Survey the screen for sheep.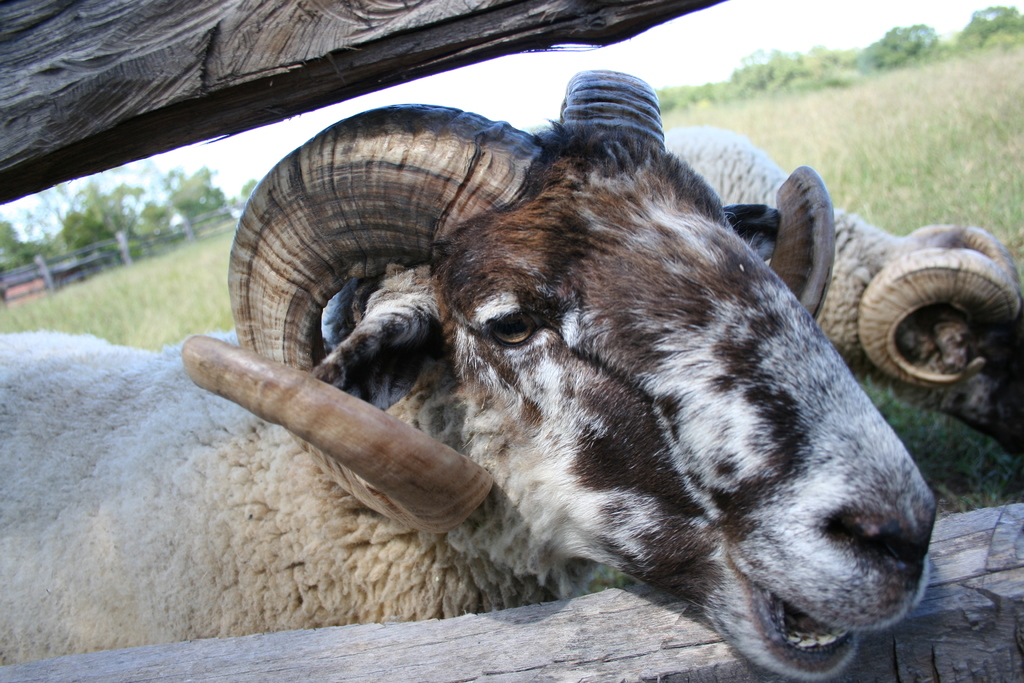
Survey found: (left=664, top=120, right=1023, bottom=454).
